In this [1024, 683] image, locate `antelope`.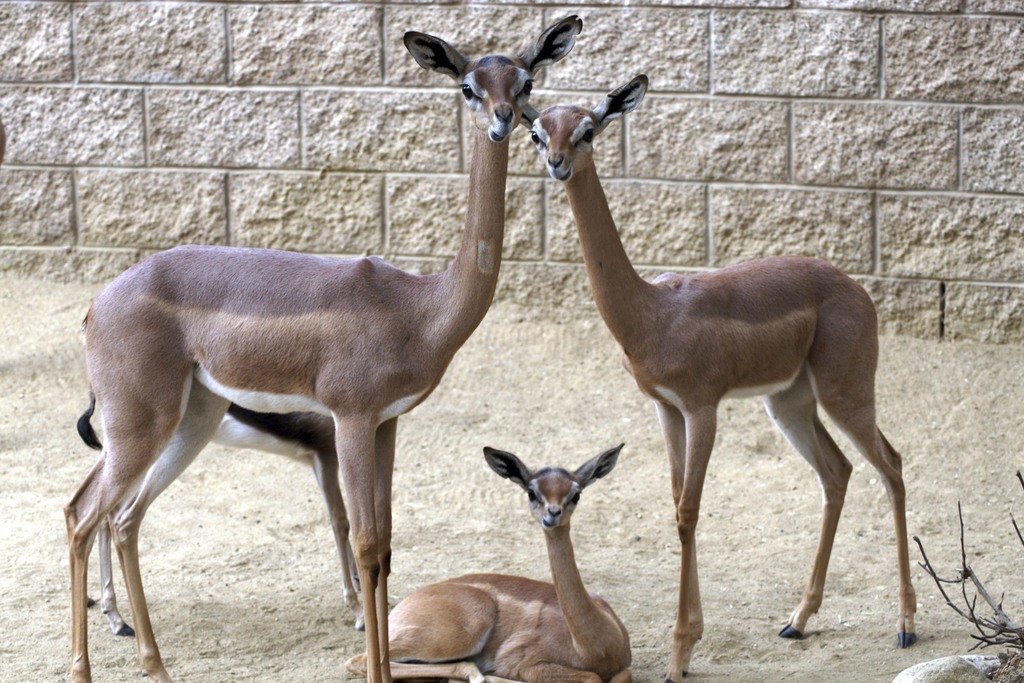
Bounding box: l=62, t=10, r=584, b=682.
